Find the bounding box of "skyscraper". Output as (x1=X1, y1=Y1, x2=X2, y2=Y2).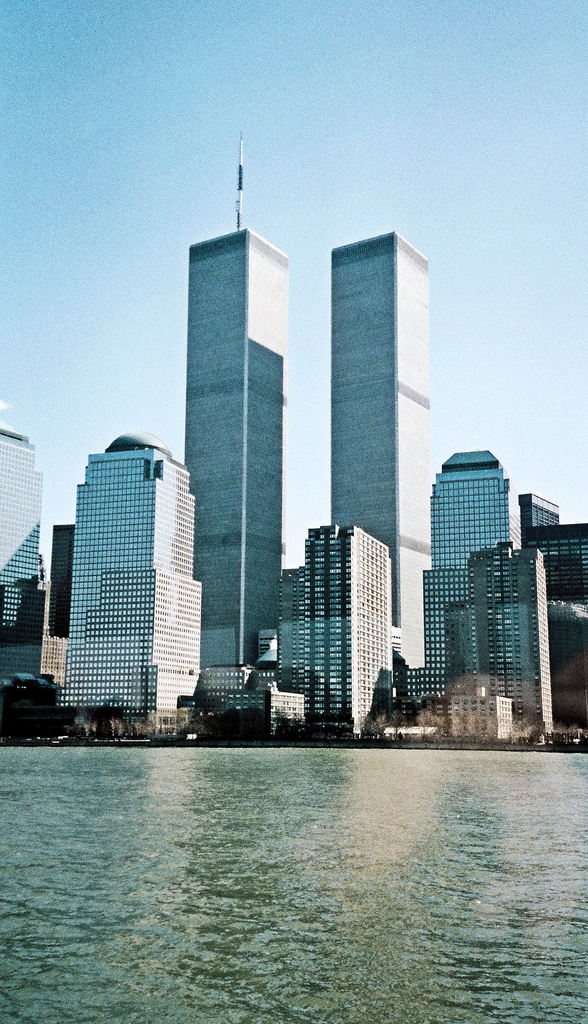
(x1=298, y1=519, x2=394, y2=741).
